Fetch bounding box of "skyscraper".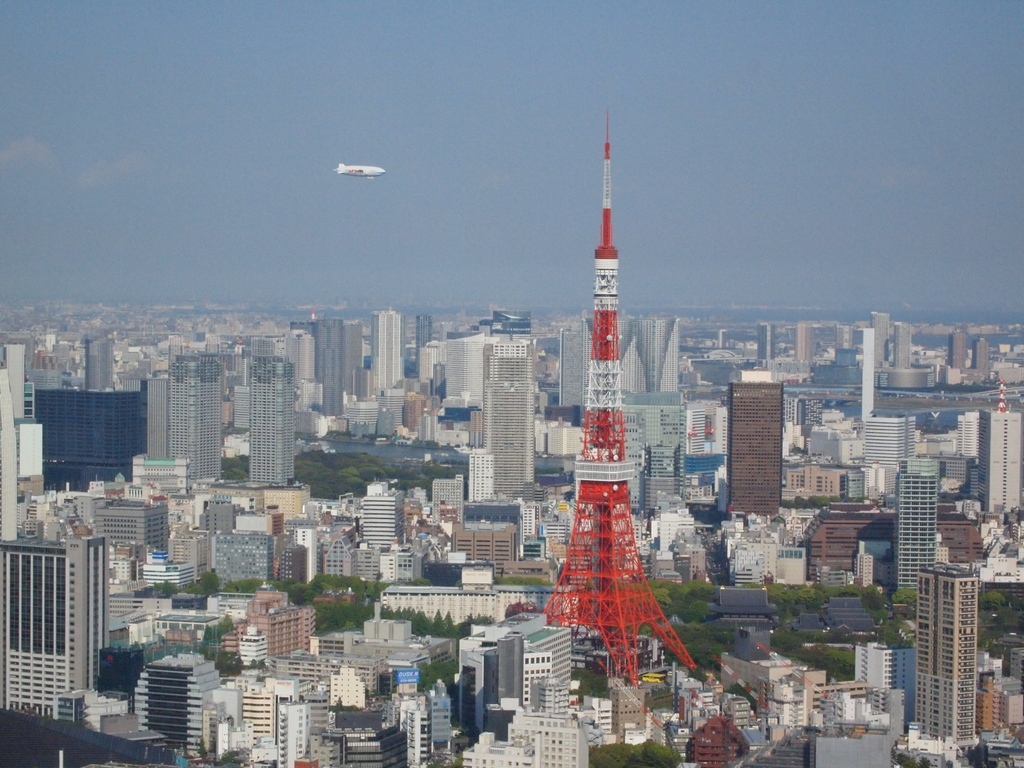
Bbox: [405, 314, 440, 363].
